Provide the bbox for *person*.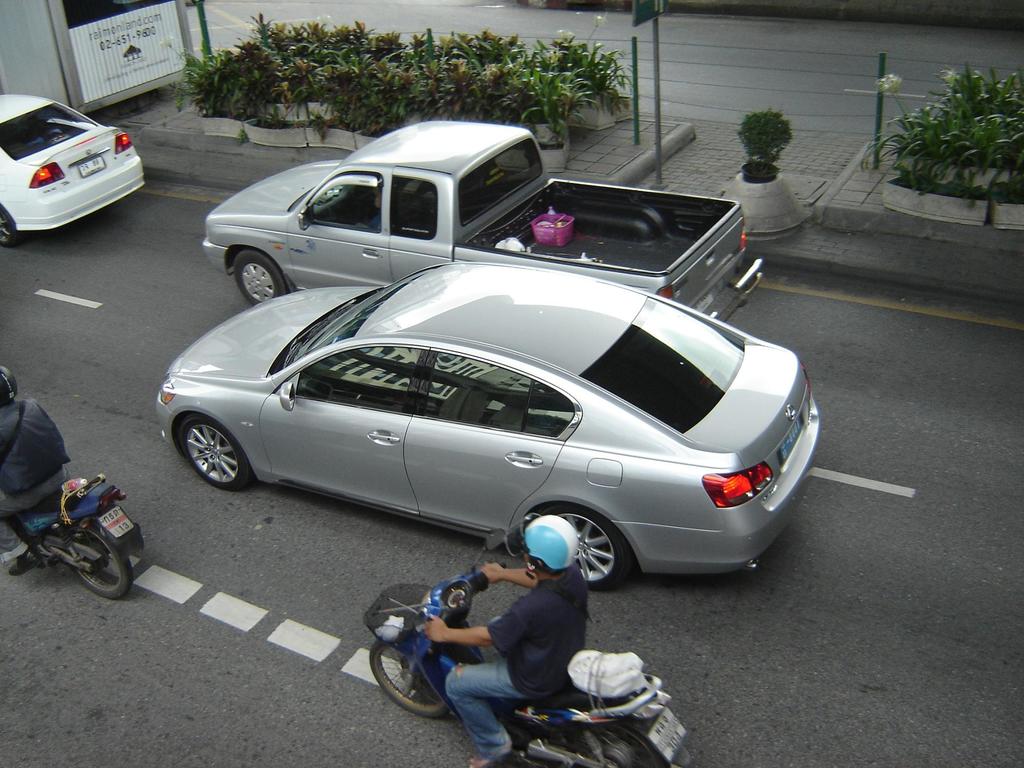
<region>424, 520, 584, 767</region>.
